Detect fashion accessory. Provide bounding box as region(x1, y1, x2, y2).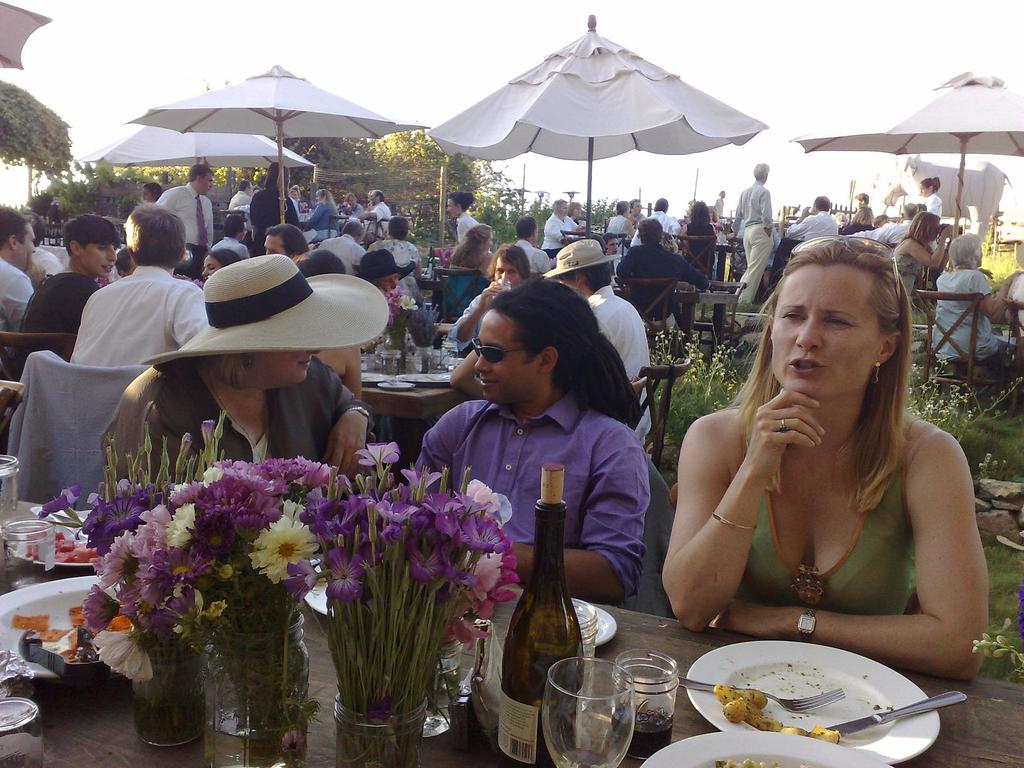
region(541, 236, 625, 277).
